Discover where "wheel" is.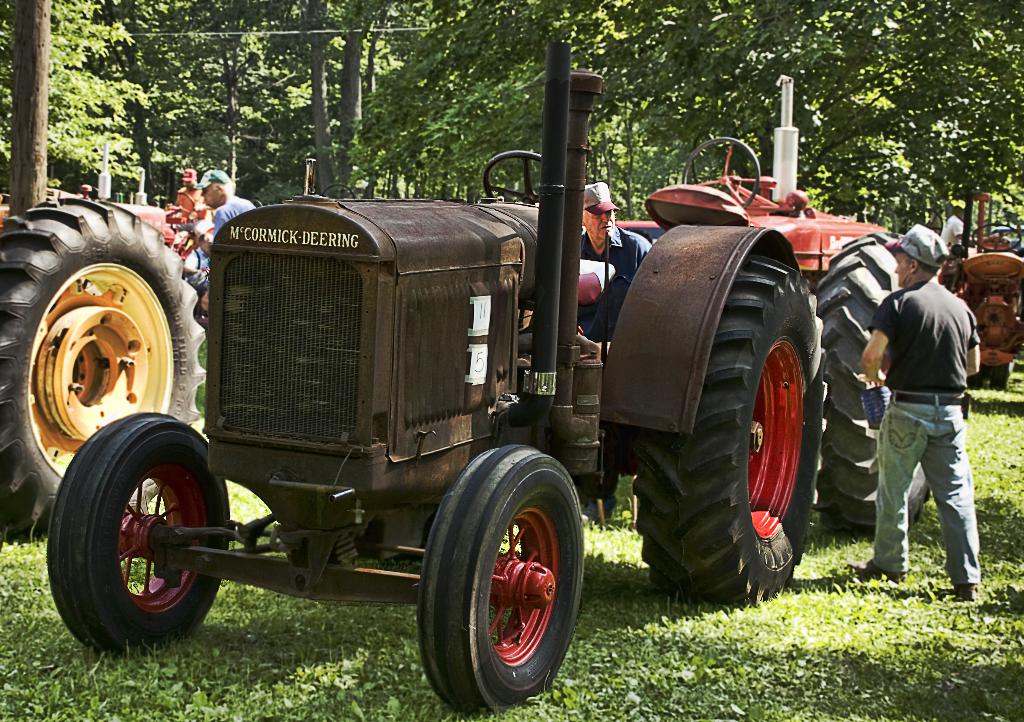
Discovered at select_region(634, 254, 829, 607).
